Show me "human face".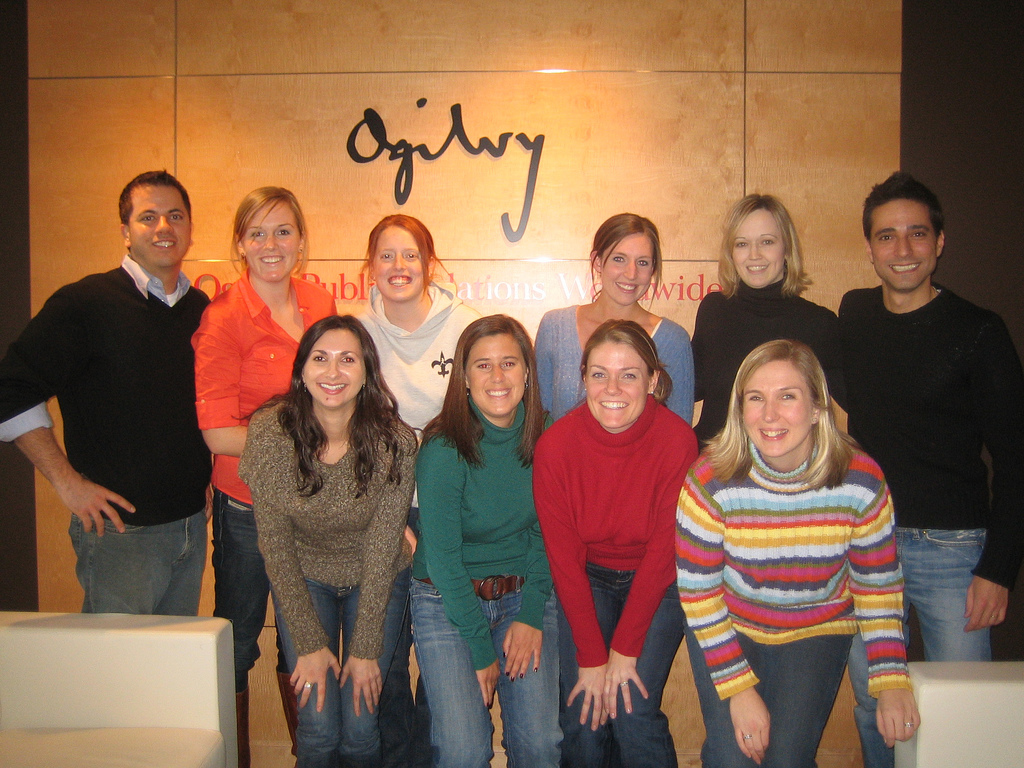
"human face" is here: left=464, top=331, right=526, bottom=414.
